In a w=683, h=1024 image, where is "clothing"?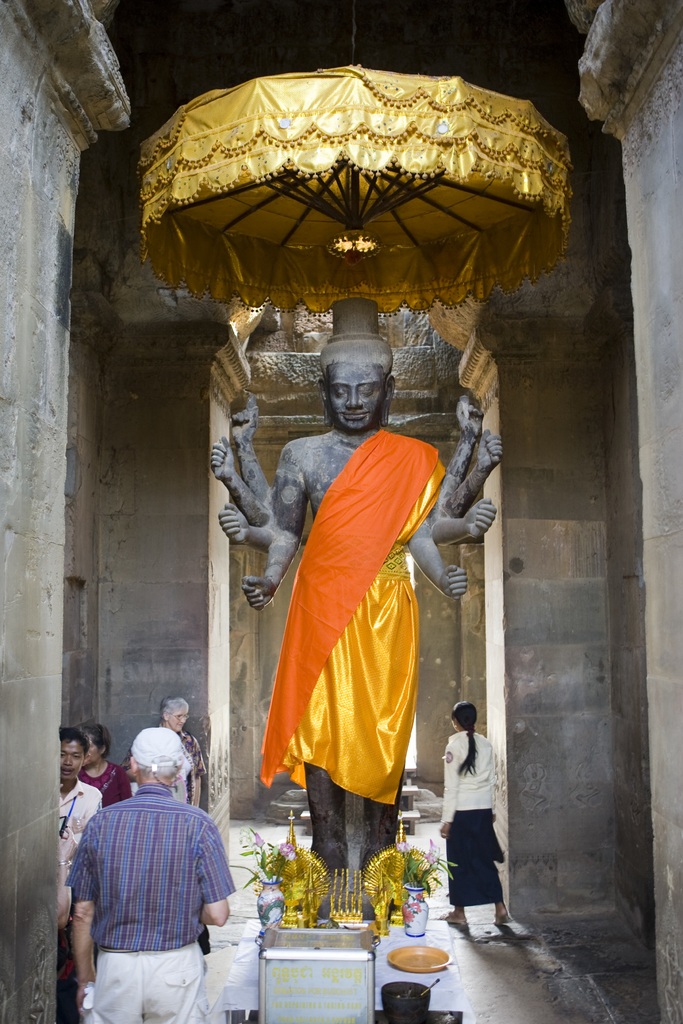
BBox(78, 770, 127, 807).
